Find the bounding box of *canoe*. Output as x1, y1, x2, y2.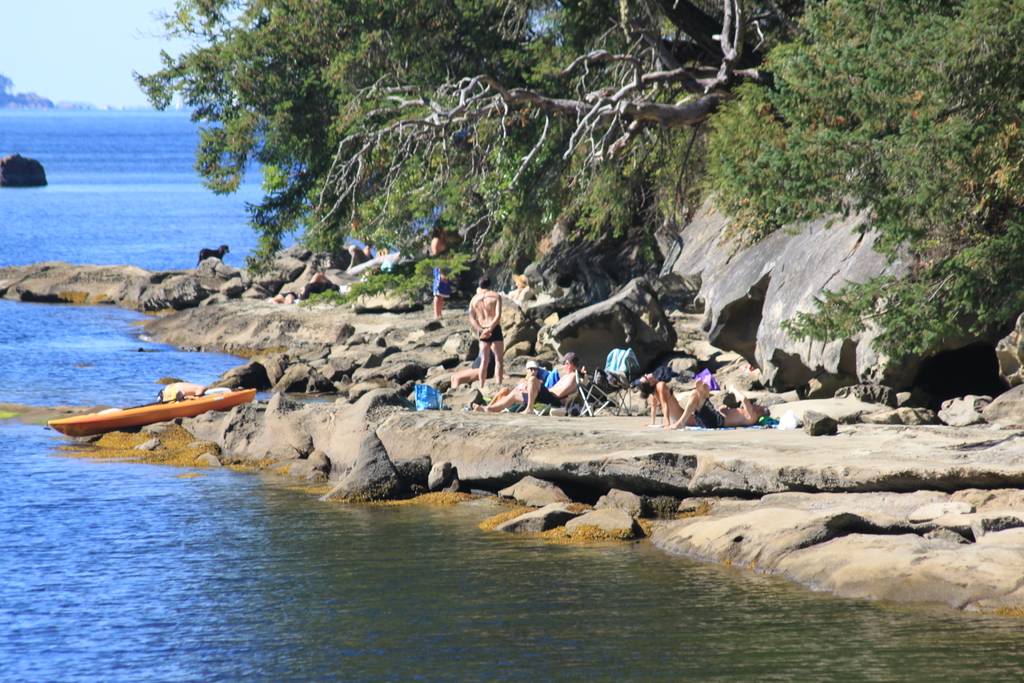
44, 386, 260, 440.
